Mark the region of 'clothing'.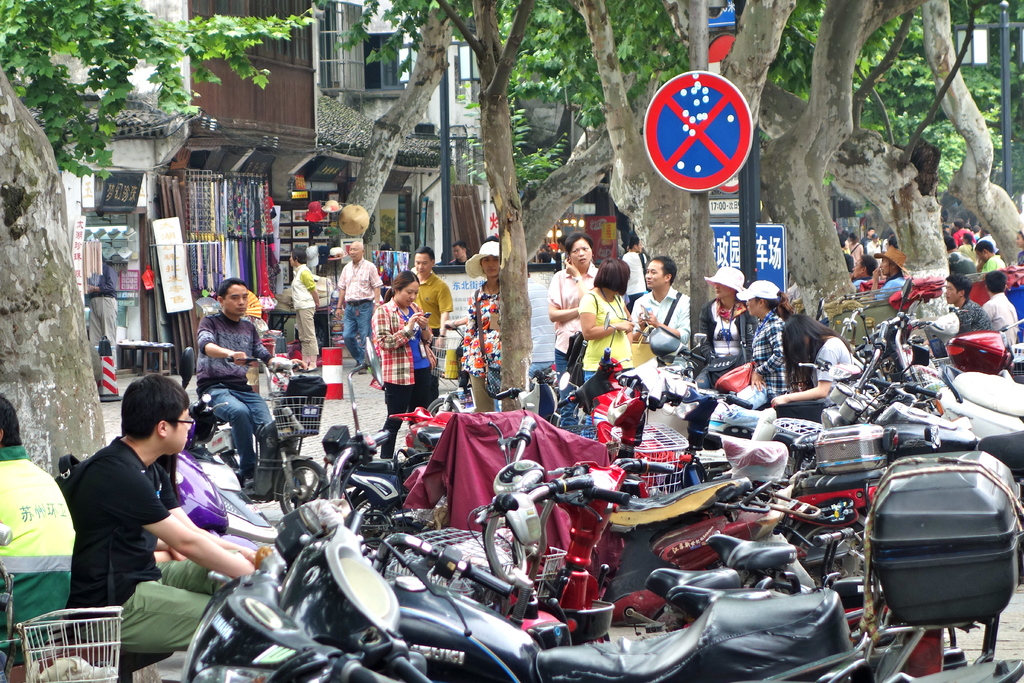
Region: <box>951,299,991,333</box>.
